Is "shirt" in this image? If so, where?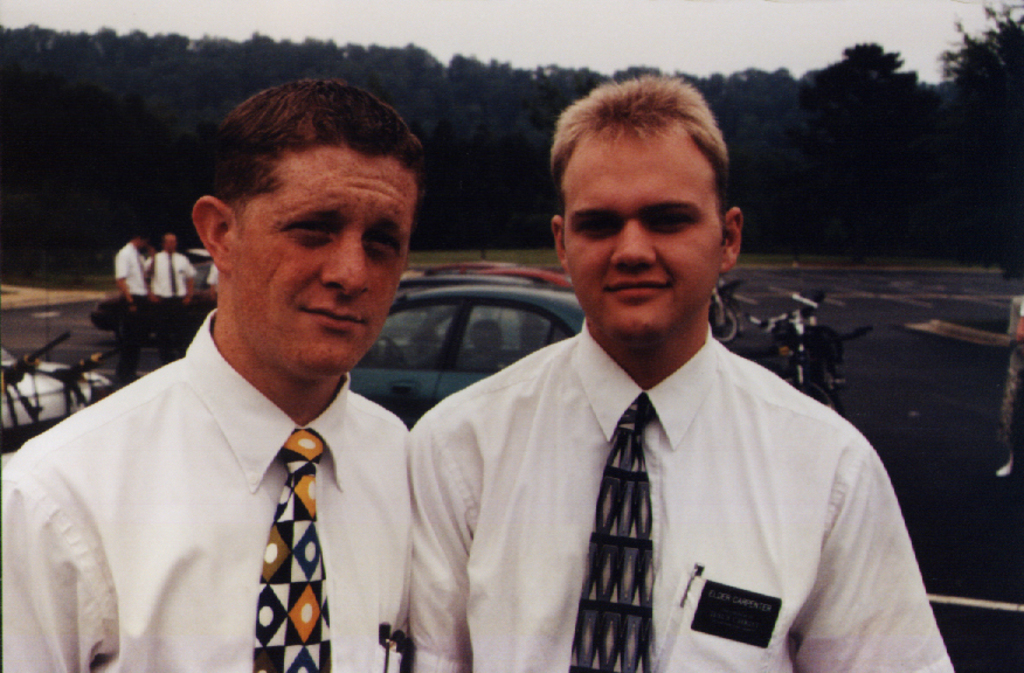
Yes, at bbox=(145, 252, 196, 297).
